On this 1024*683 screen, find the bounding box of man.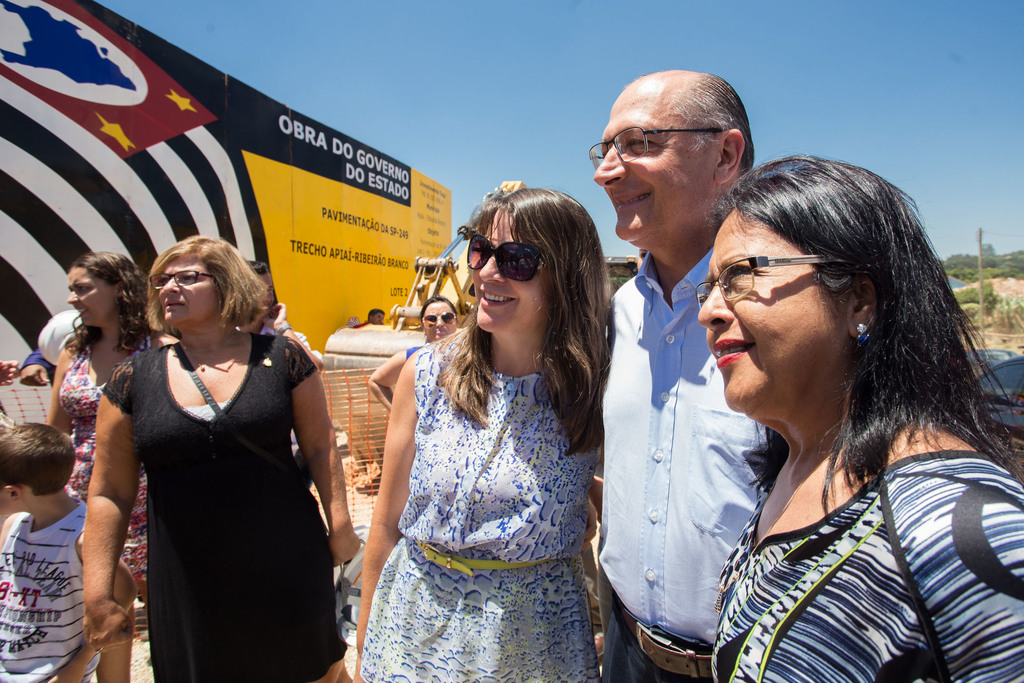
Bounding box: (left=597, top=88, right=776, bottom=682).
